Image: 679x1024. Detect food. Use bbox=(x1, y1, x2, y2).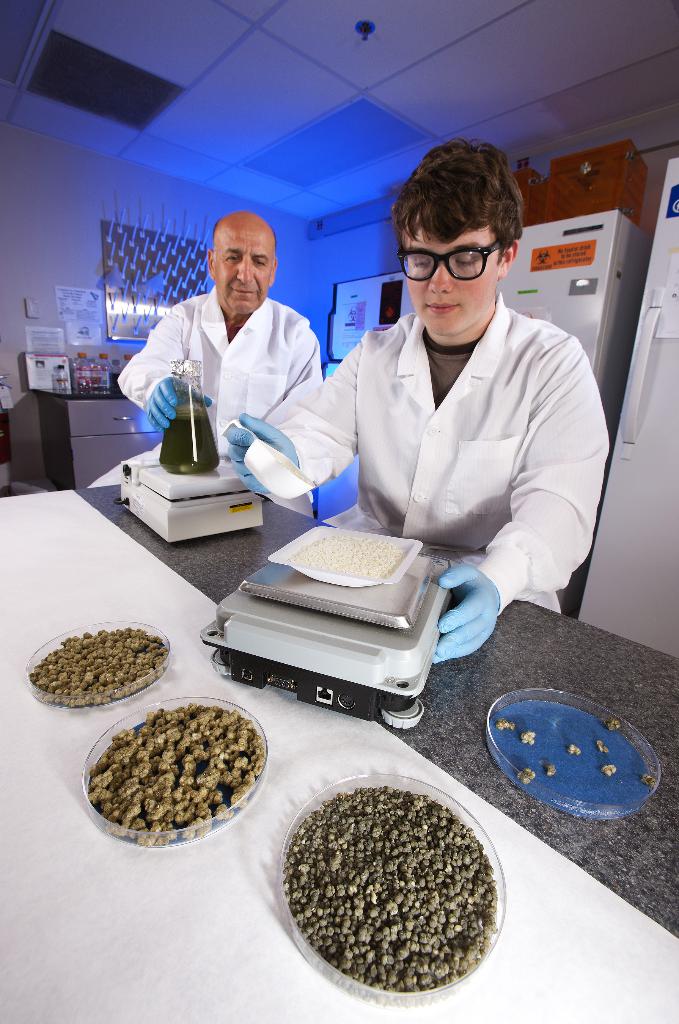
bbox=(607, 717, 619, 729).
